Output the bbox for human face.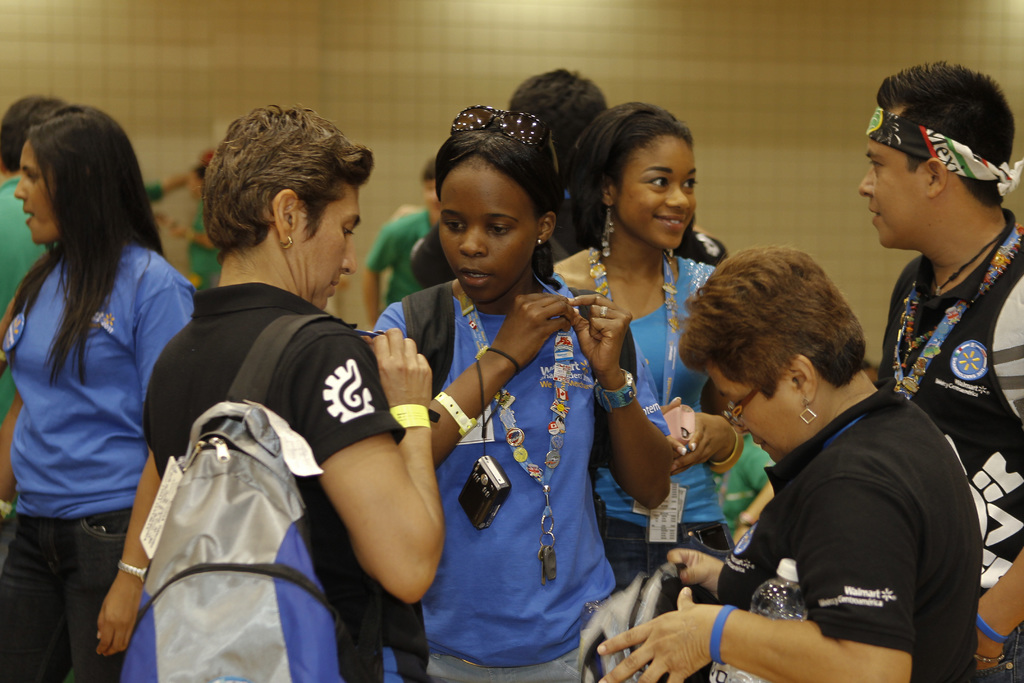
13:140:56:245.
